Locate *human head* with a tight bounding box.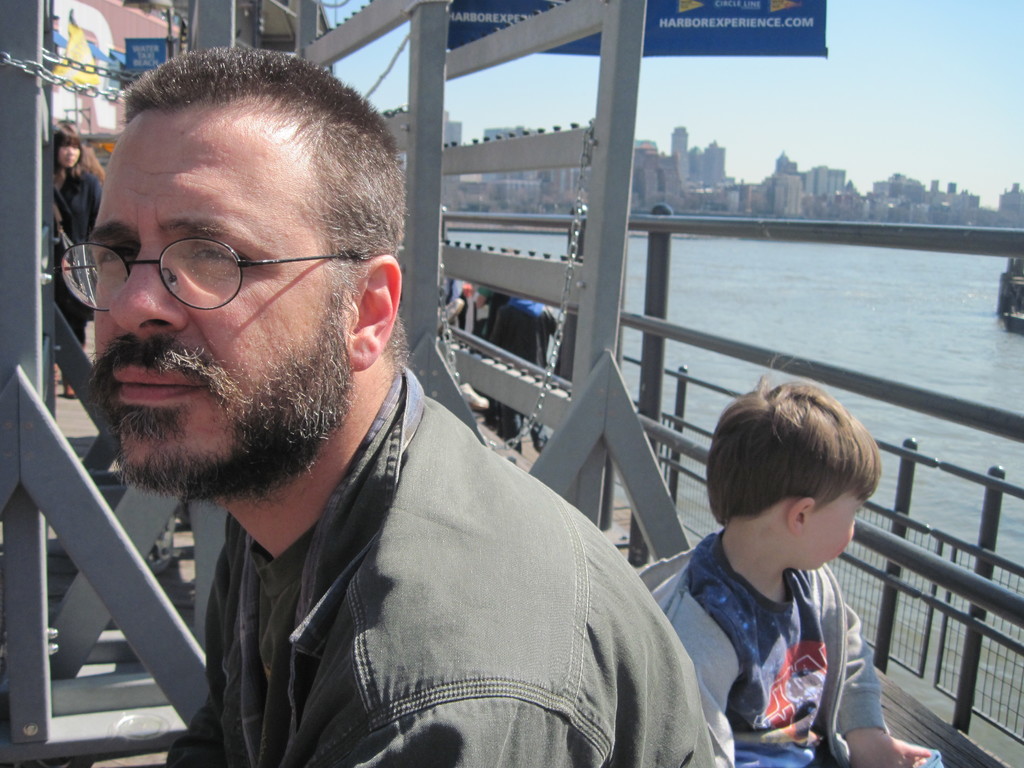
53,42,410,504.
